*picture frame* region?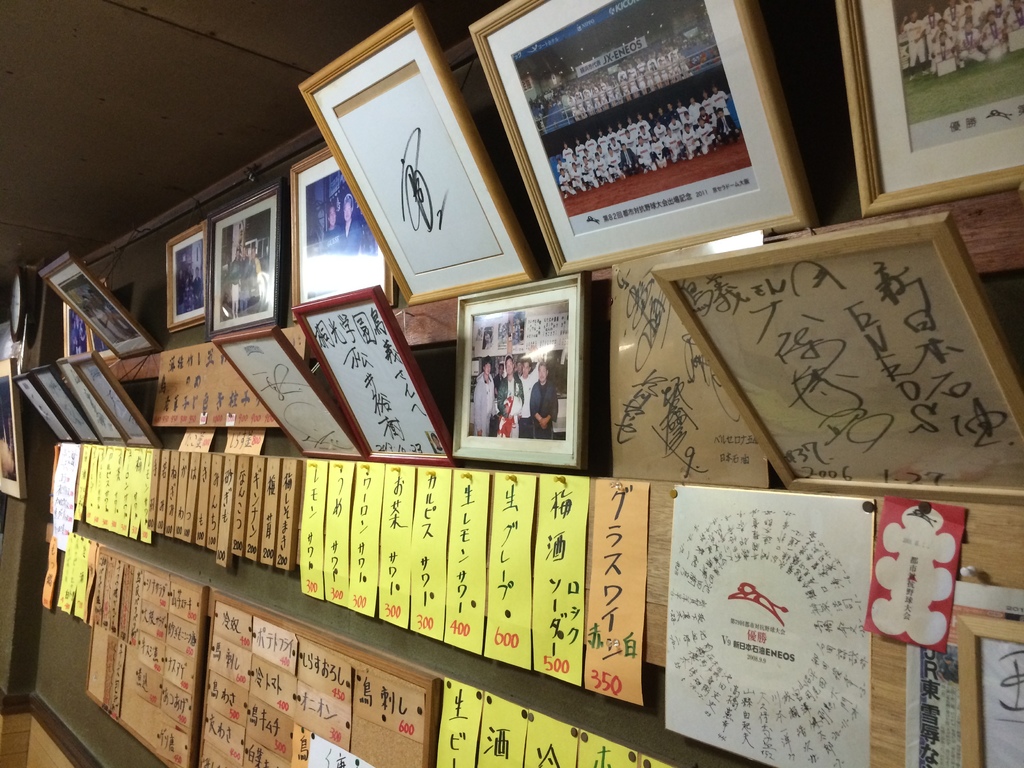
{"left": 10, "top": 373, "right": 62, "bottom": 446}
